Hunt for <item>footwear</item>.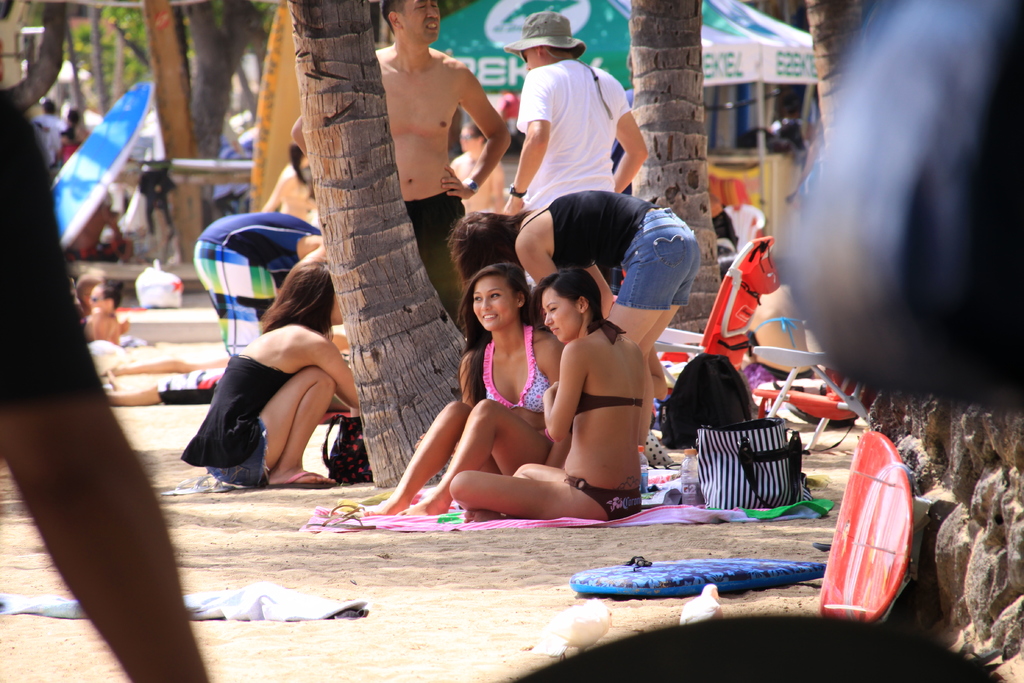
Hunted down at 325/498/367/516.
